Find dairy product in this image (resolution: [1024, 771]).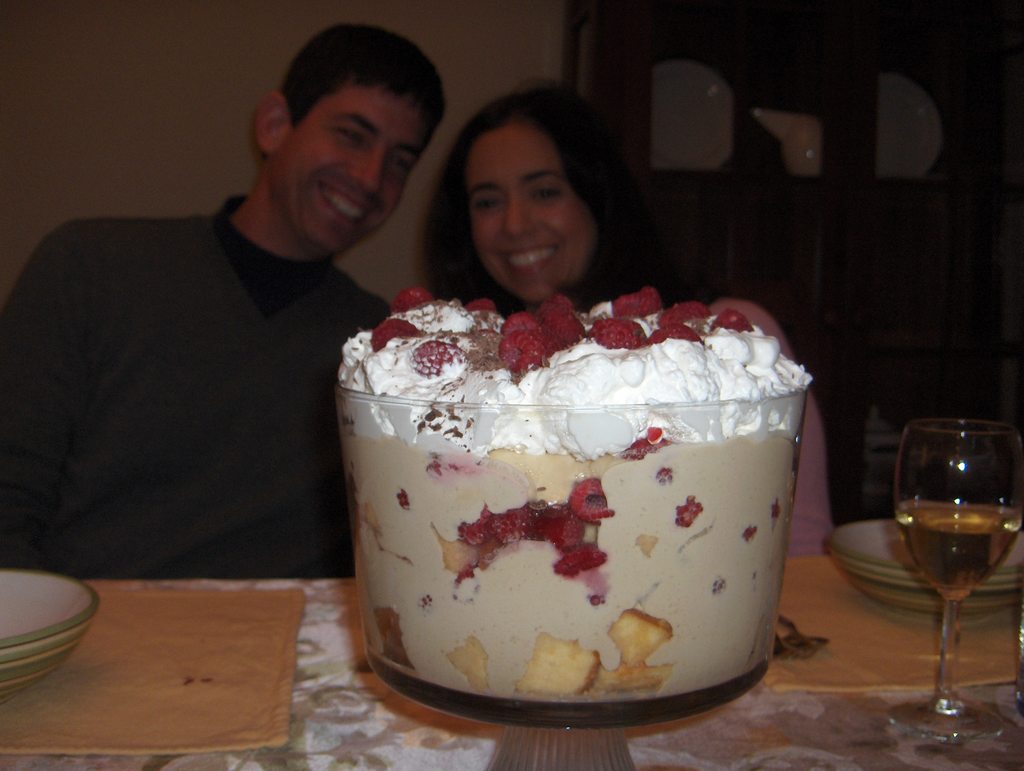
[319, 293, 812, 664].
